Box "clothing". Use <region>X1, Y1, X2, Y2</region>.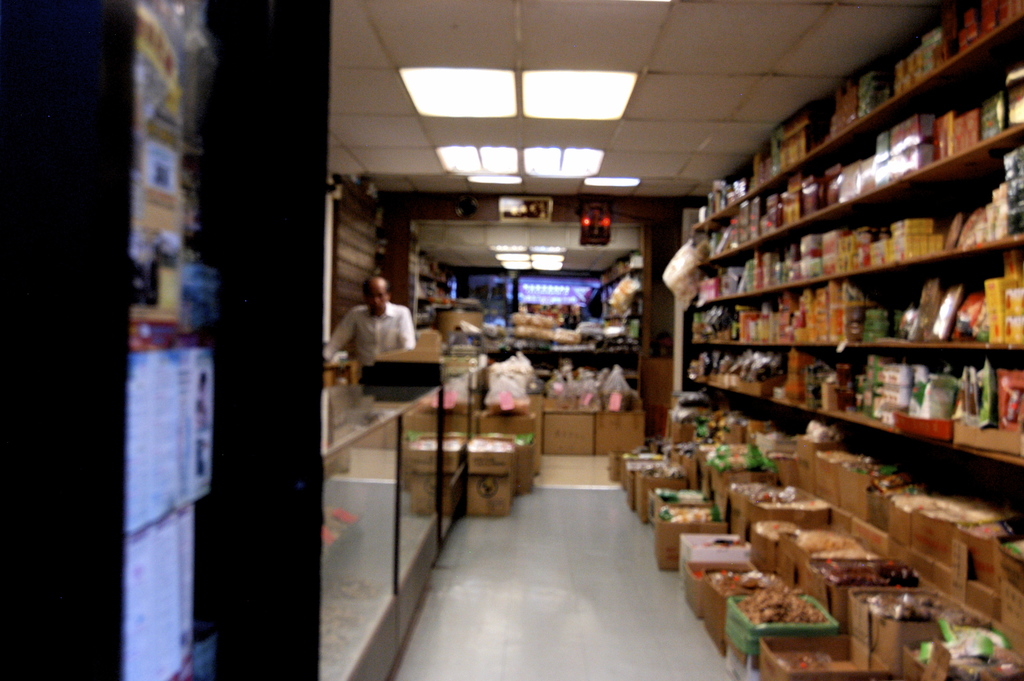
<region>325, 305, 417, 373</region>.
